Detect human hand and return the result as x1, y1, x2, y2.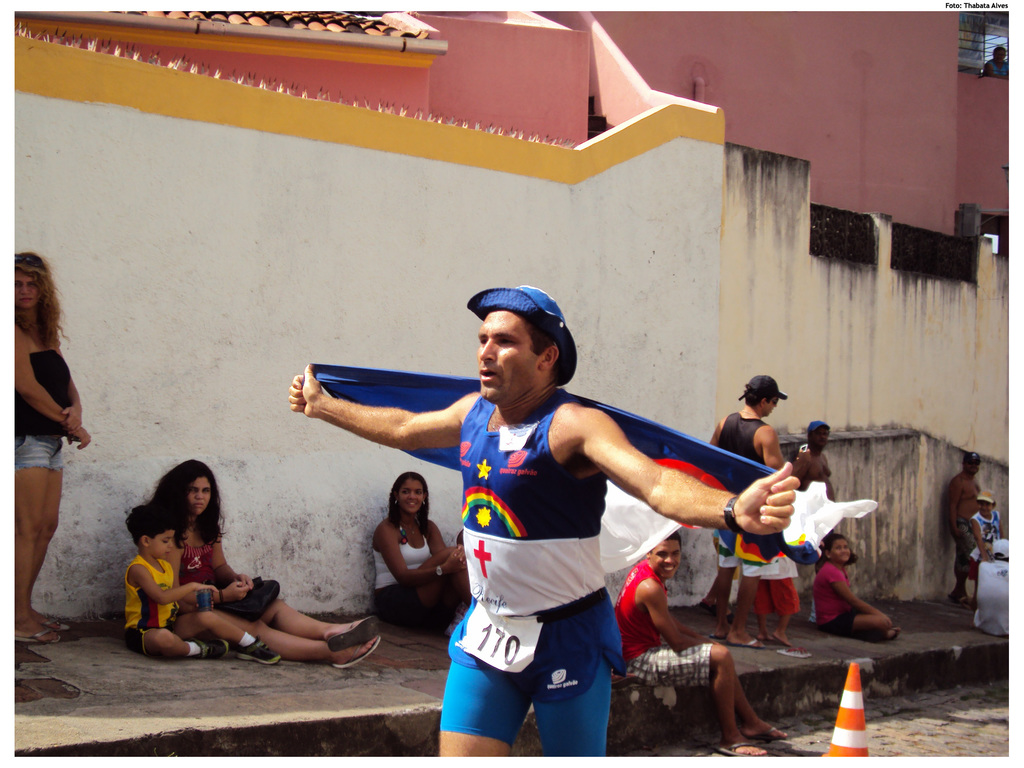
235, 572, 256, 588.
